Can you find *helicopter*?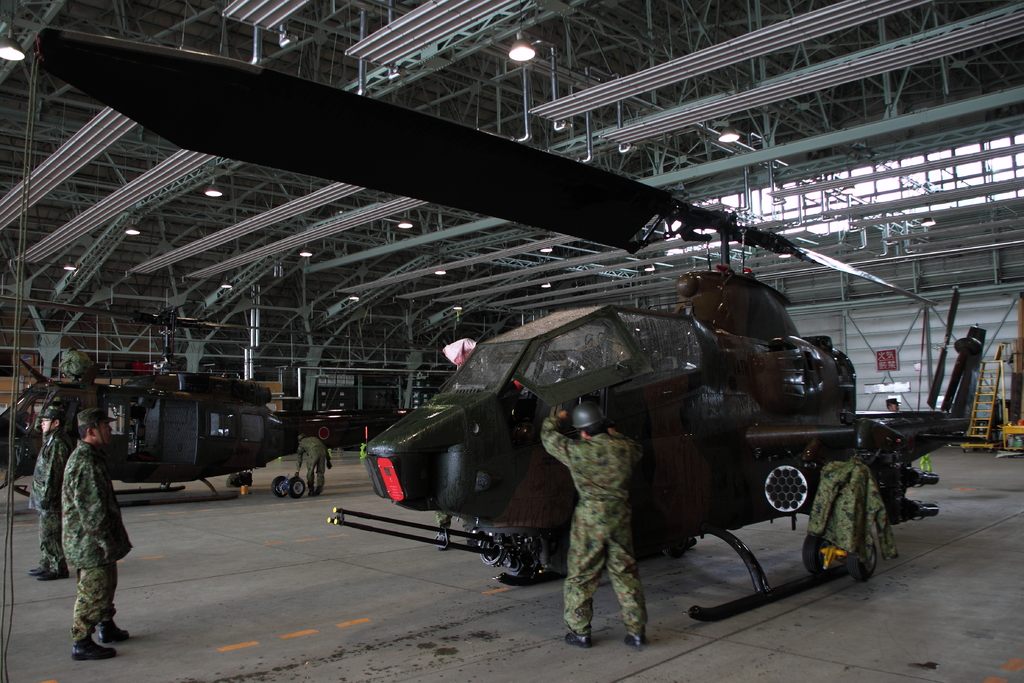
Yes, bounding box: select_region(35, 27, 986, 623).
